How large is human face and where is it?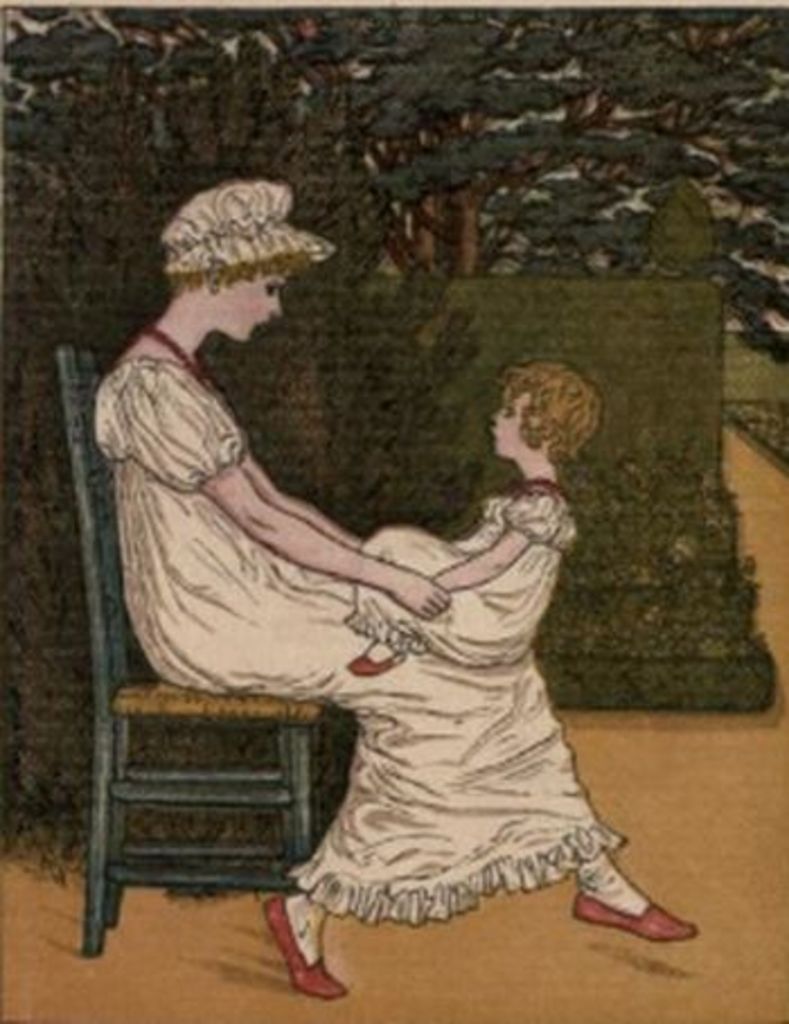
Bounding box: l=219, t=271, r=289, b=343.
